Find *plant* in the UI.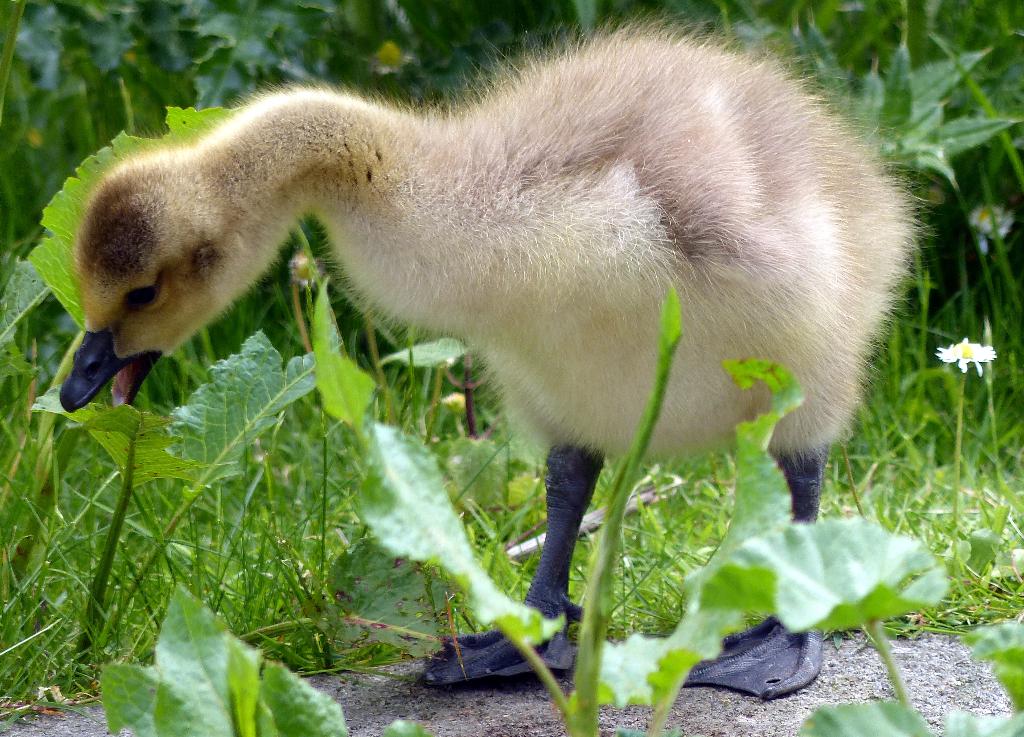
UI element at 20/20/1016/682.
